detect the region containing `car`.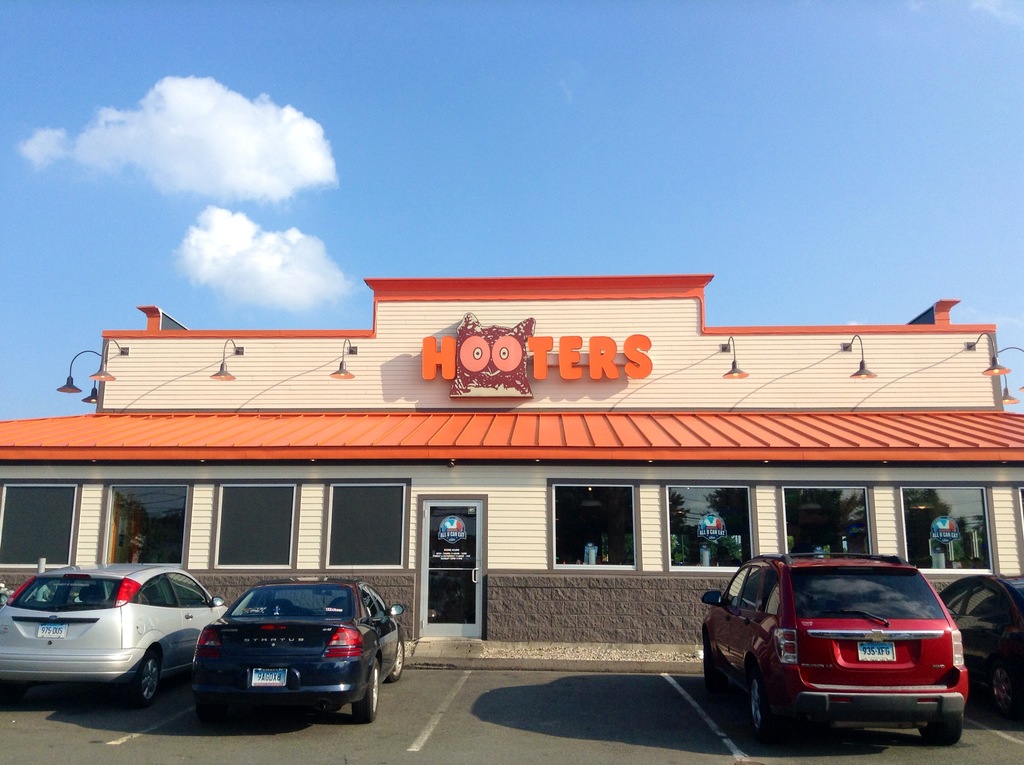
(918,574,1023,725).
